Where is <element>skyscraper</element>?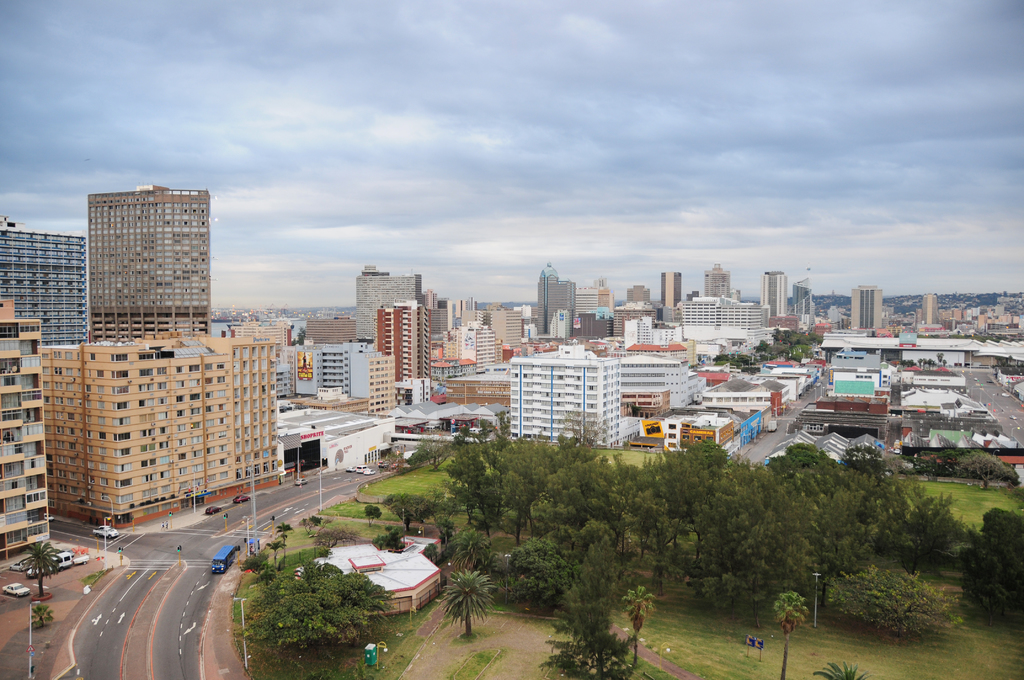
bbox(1, 220, 89, 352).
